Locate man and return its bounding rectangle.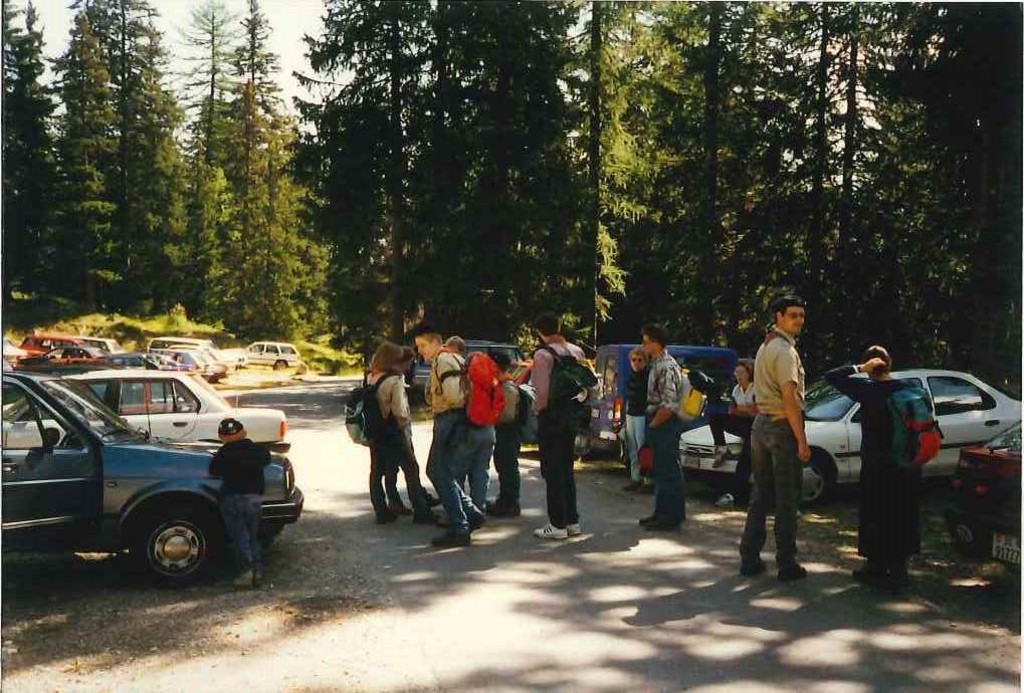
(left=531, top=308, right=588, bottom=544).
